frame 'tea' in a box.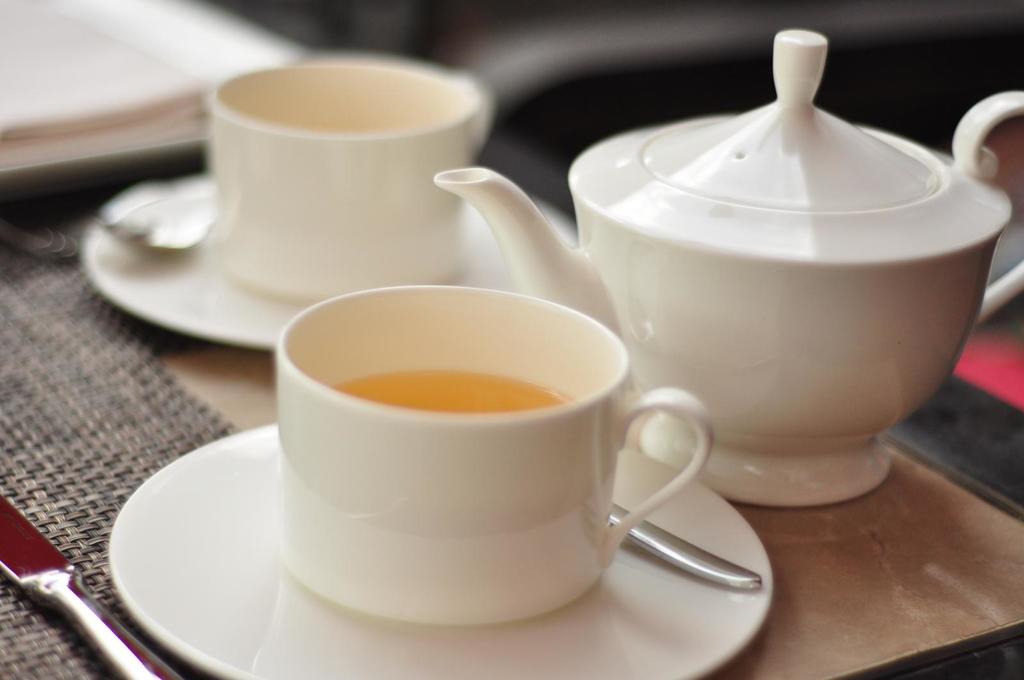
select_region(333, 370, 579, 412).
